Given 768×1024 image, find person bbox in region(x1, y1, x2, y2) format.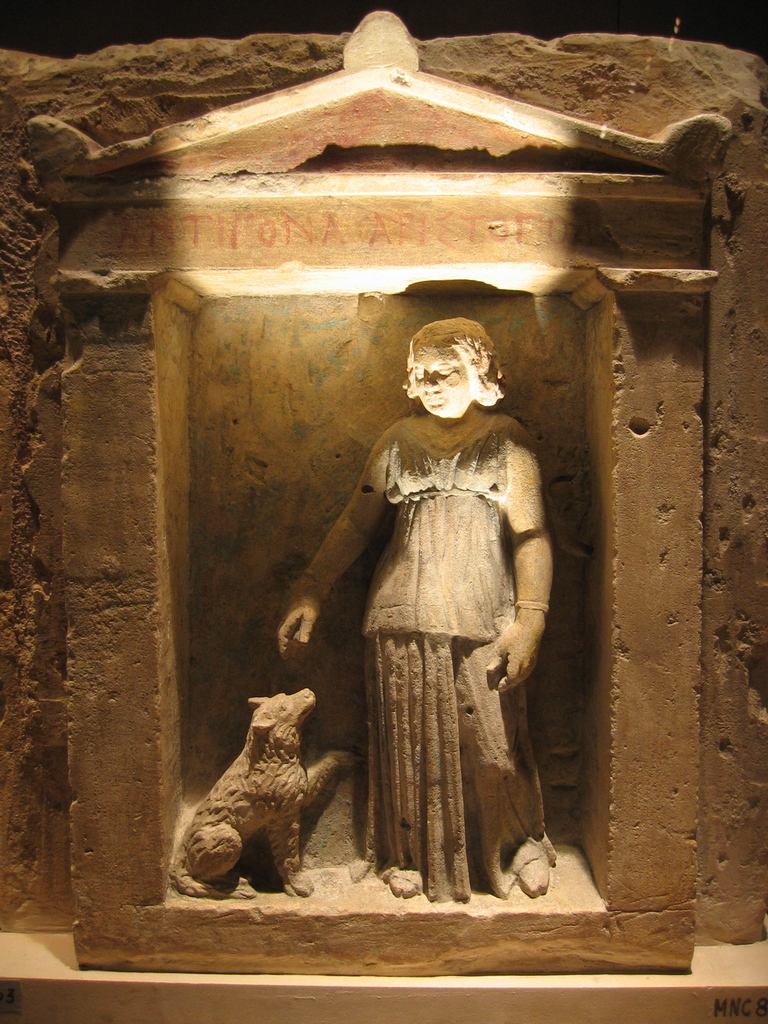
region(289, 319, 575, 934).
